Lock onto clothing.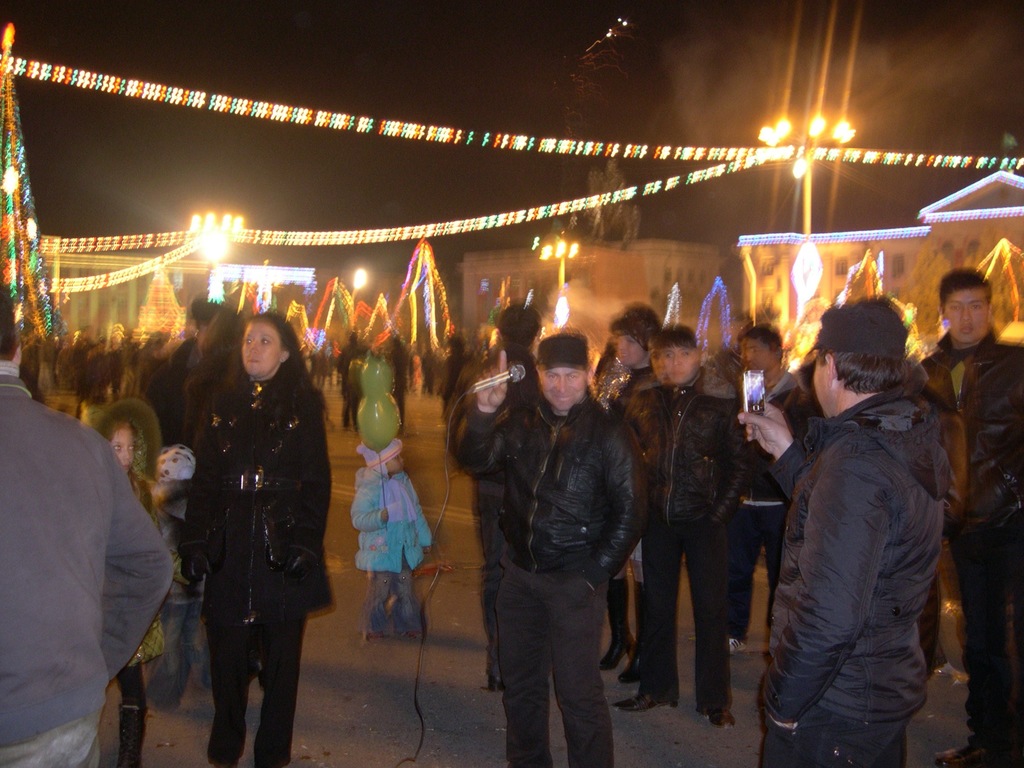
Locked: [left=0, top=362, right=172, bottom=767].
